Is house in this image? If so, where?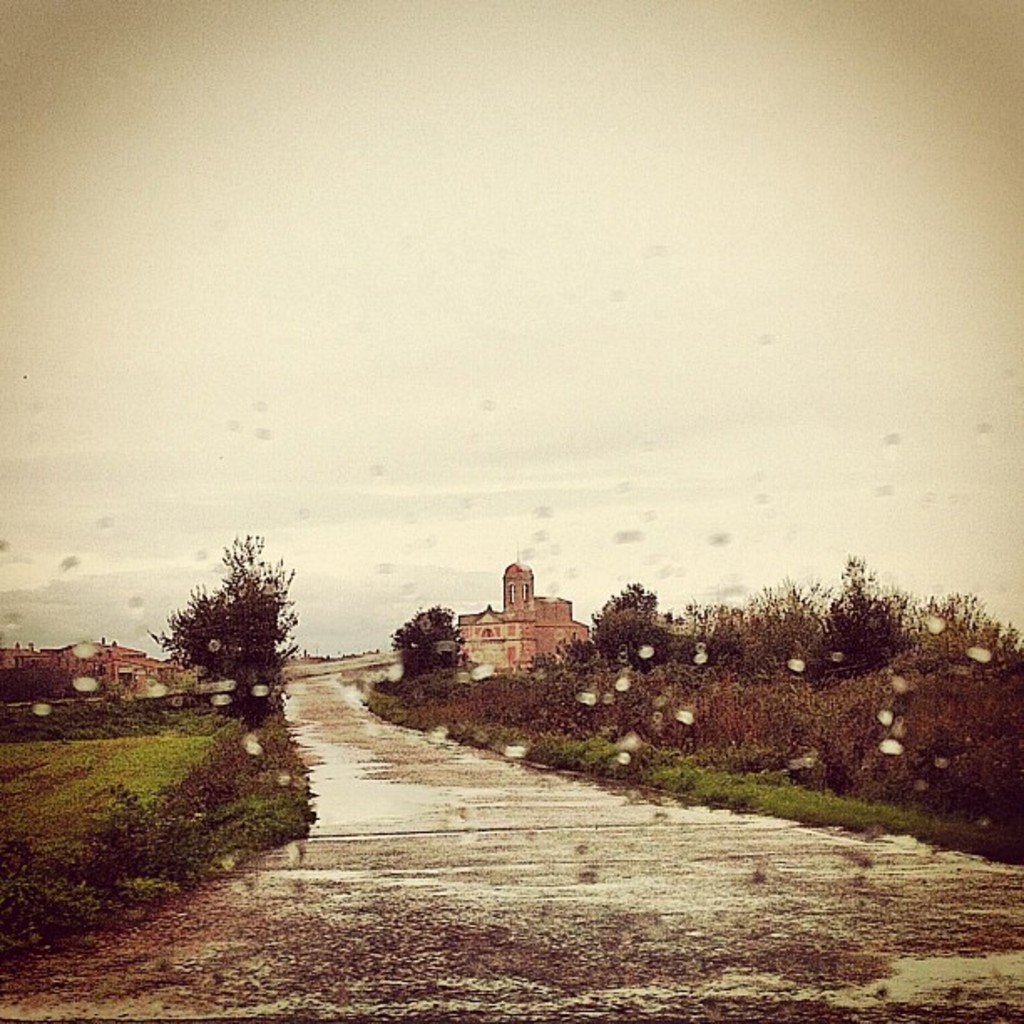
Yes, at select_region(3, 632, 172, 688).
